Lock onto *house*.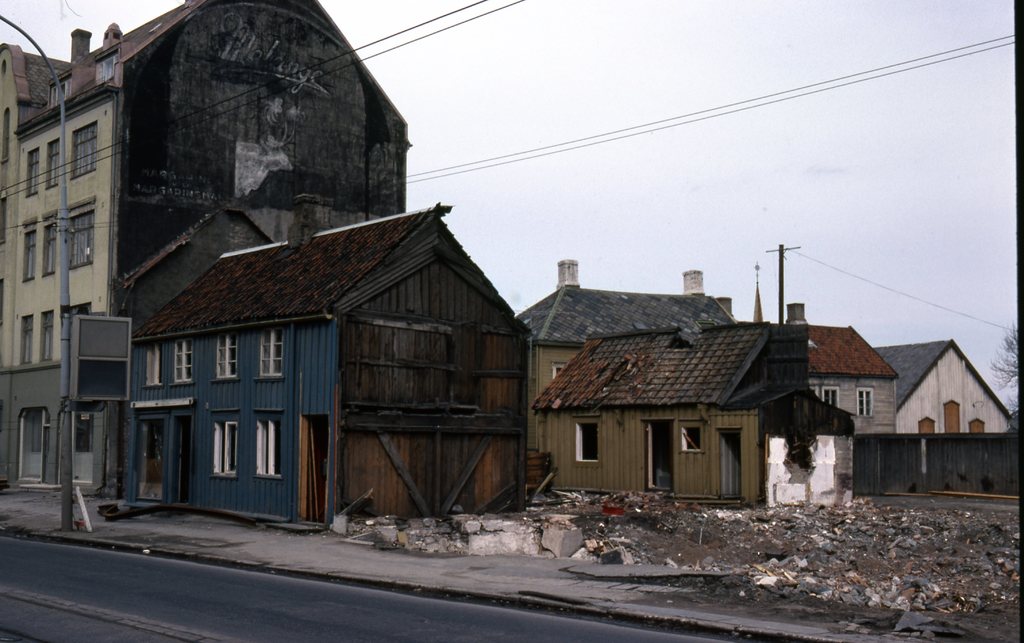
Locked: 0/0/417/507.
